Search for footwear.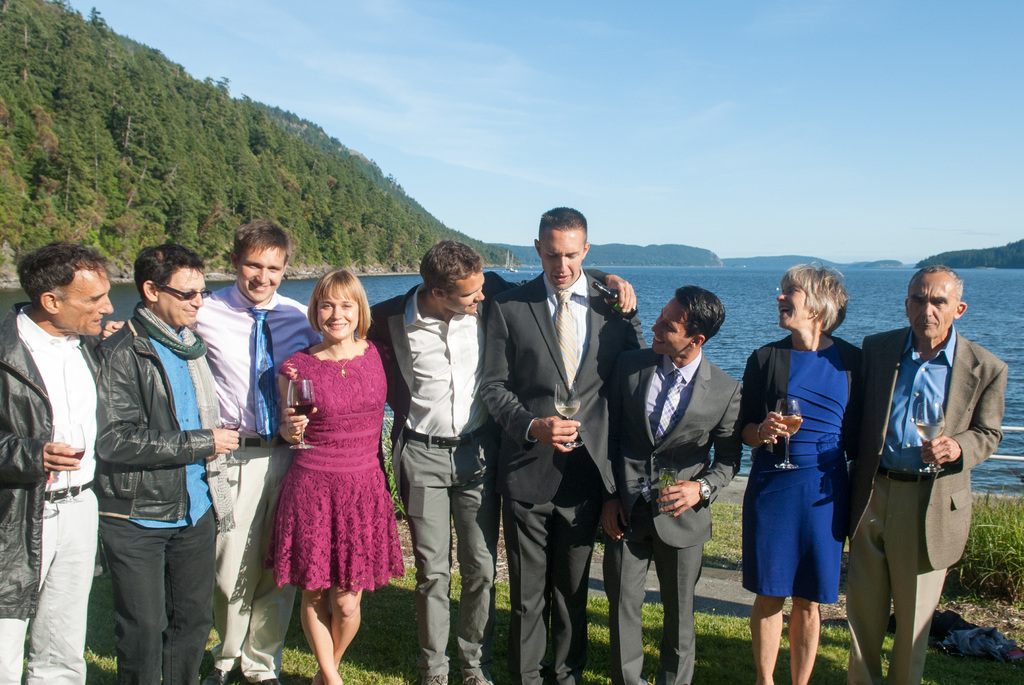
Found at 426, 673, 449, 684.
